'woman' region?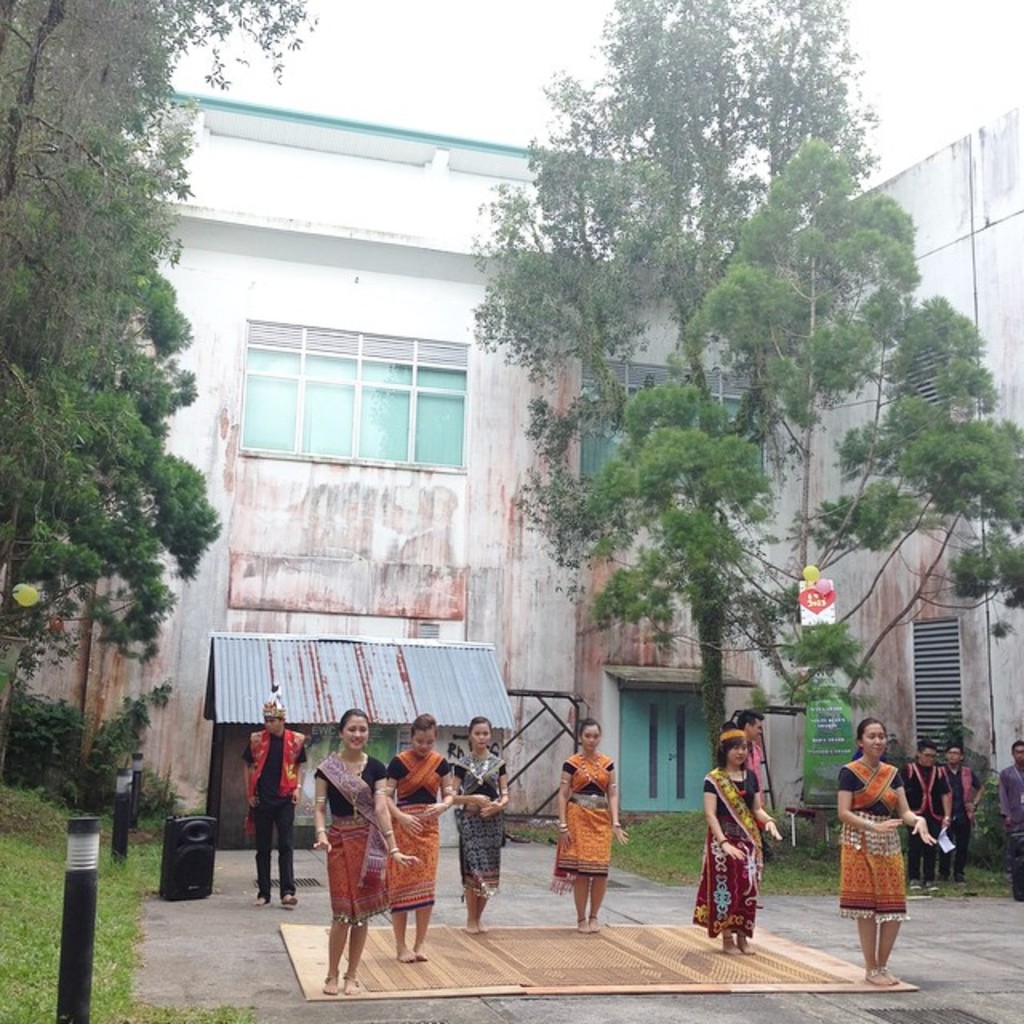
309 706 422 995
